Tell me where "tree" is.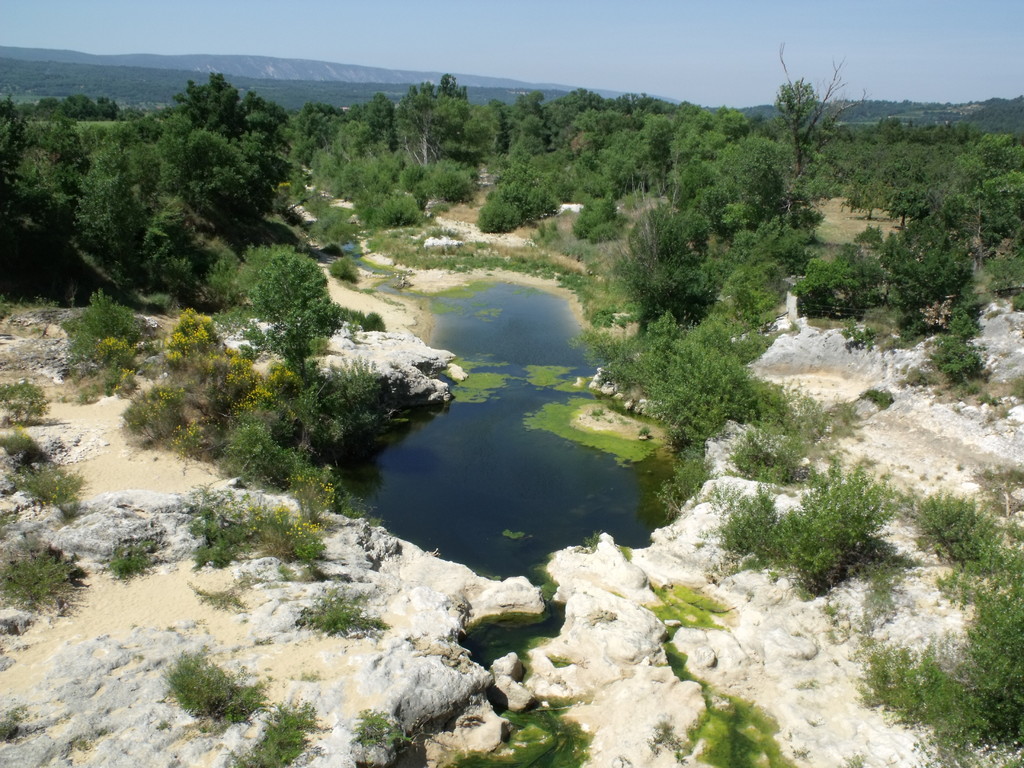
"tree" is at (x1=687, y1=152, x2=724, y2=204).
